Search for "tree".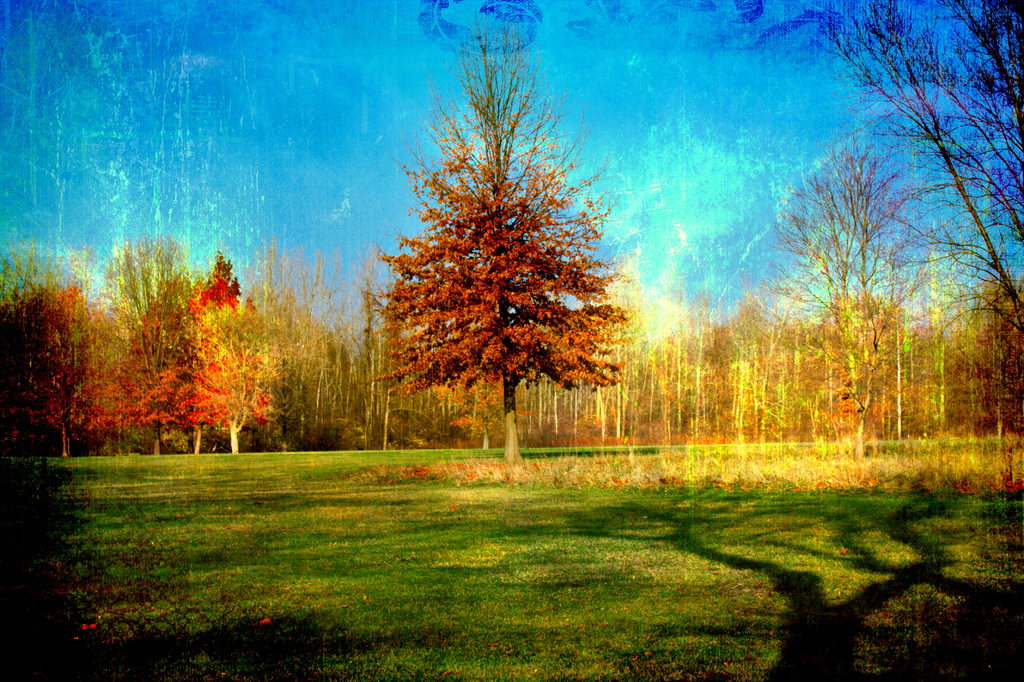
Found at pyautogui.locateOnScreen(371, 8, 637, 479).
